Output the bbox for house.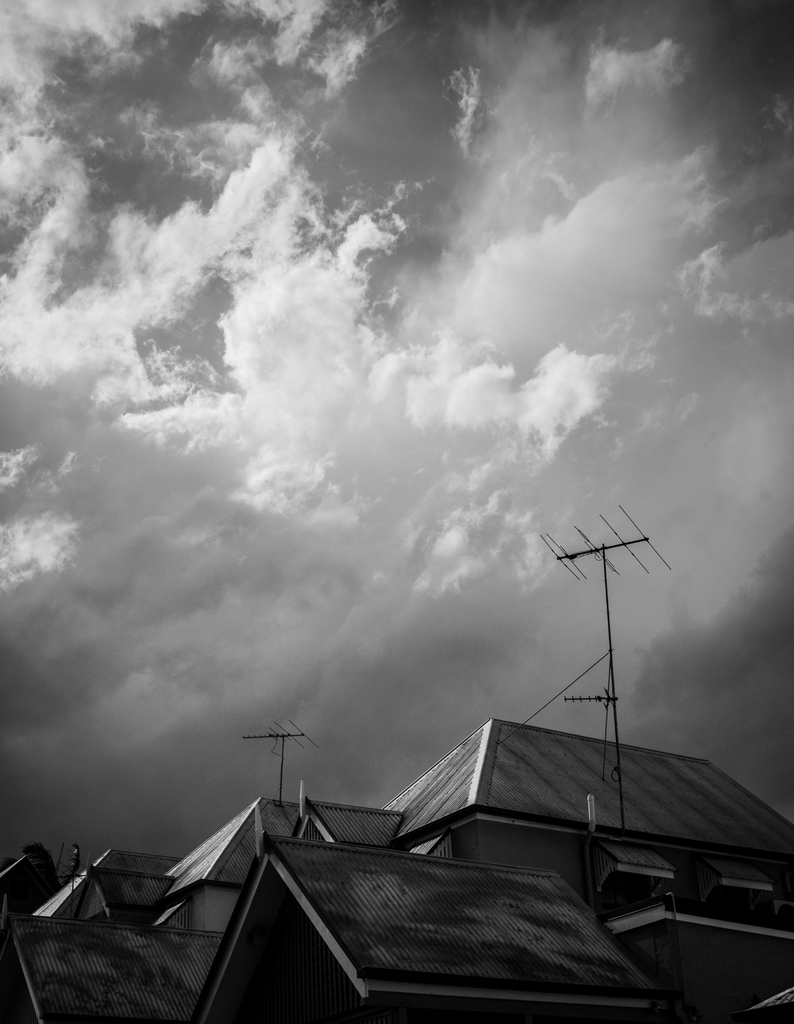
{"x1": 28, "y1": 843, "x2": 175, "y2": 935}.
